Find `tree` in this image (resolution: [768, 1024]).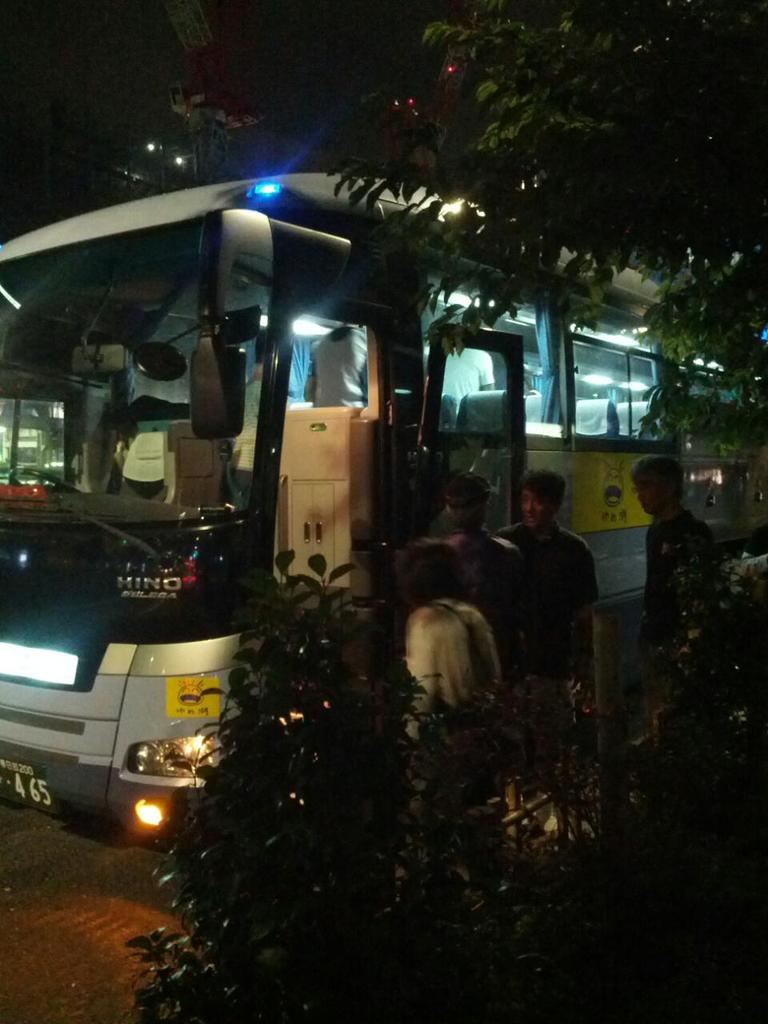
bbox=[324, 0, 767, 774].
